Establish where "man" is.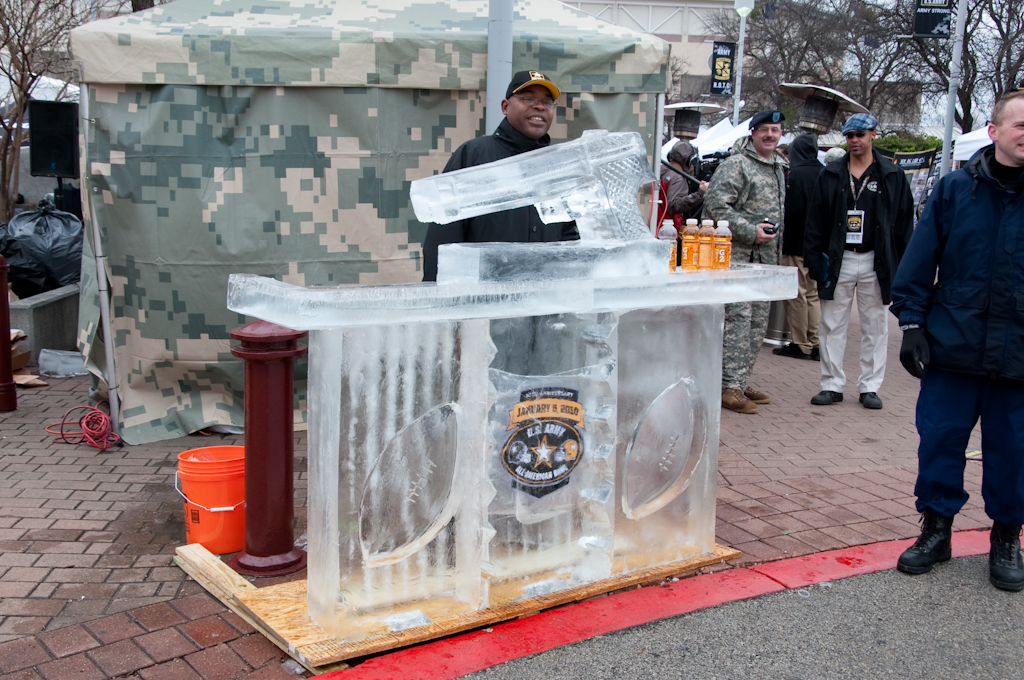
Established at box=[413, 65, 599, 527].
